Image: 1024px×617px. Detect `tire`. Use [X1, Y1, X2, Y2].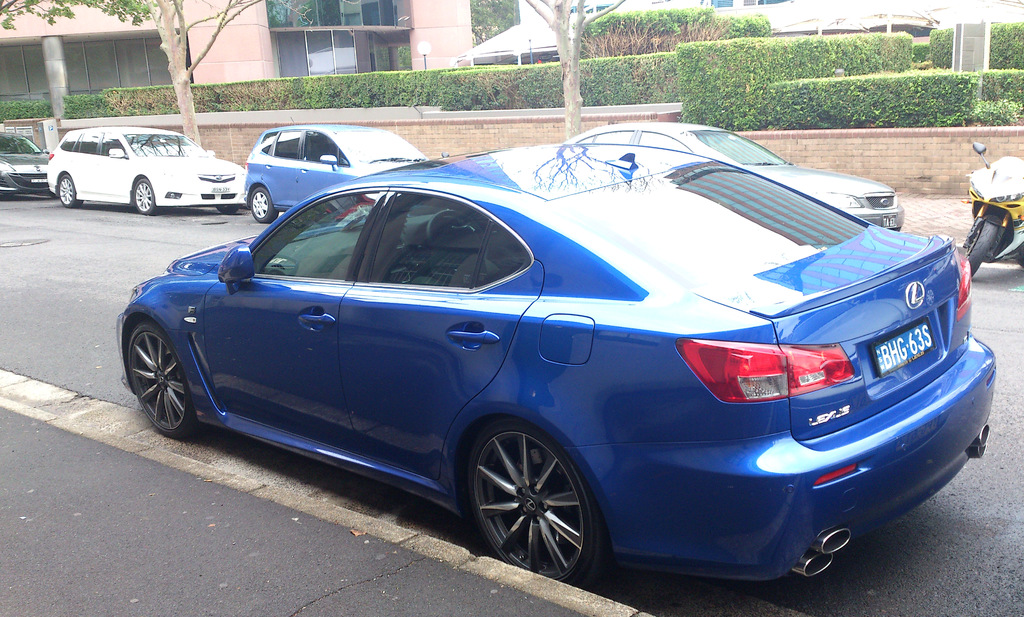
[463, 419, 604, 583].
